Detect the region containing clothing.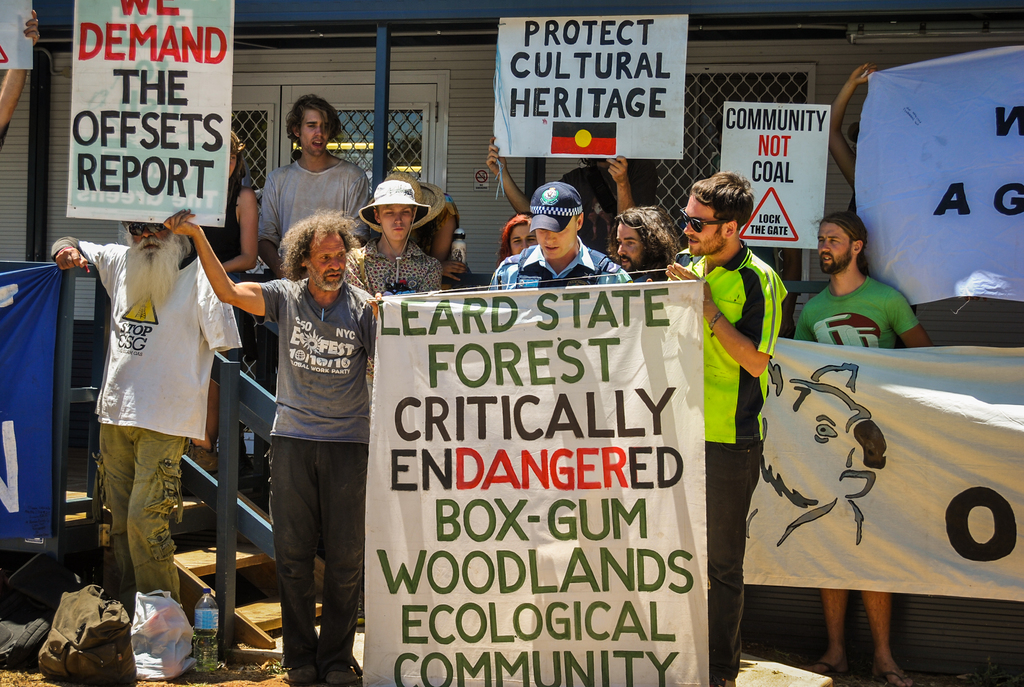
<bbox>61, 232, 254, 636</bbox>.
